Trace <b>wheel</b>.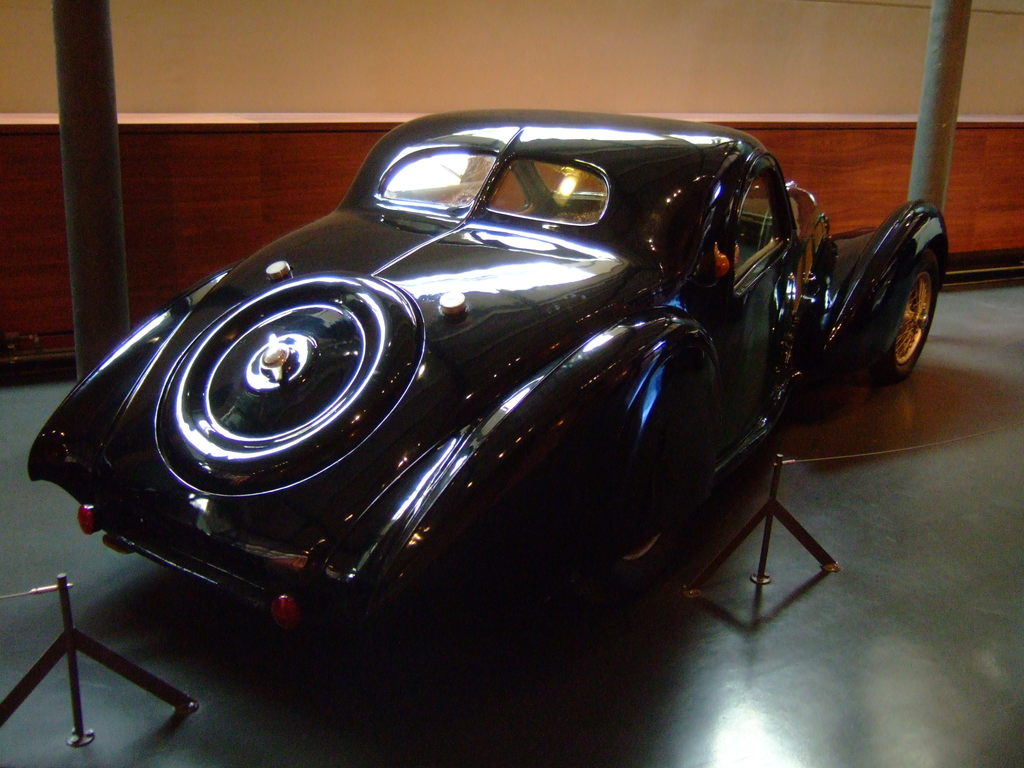
Traced to [left=840, top=225, right=948, bottom=403].
